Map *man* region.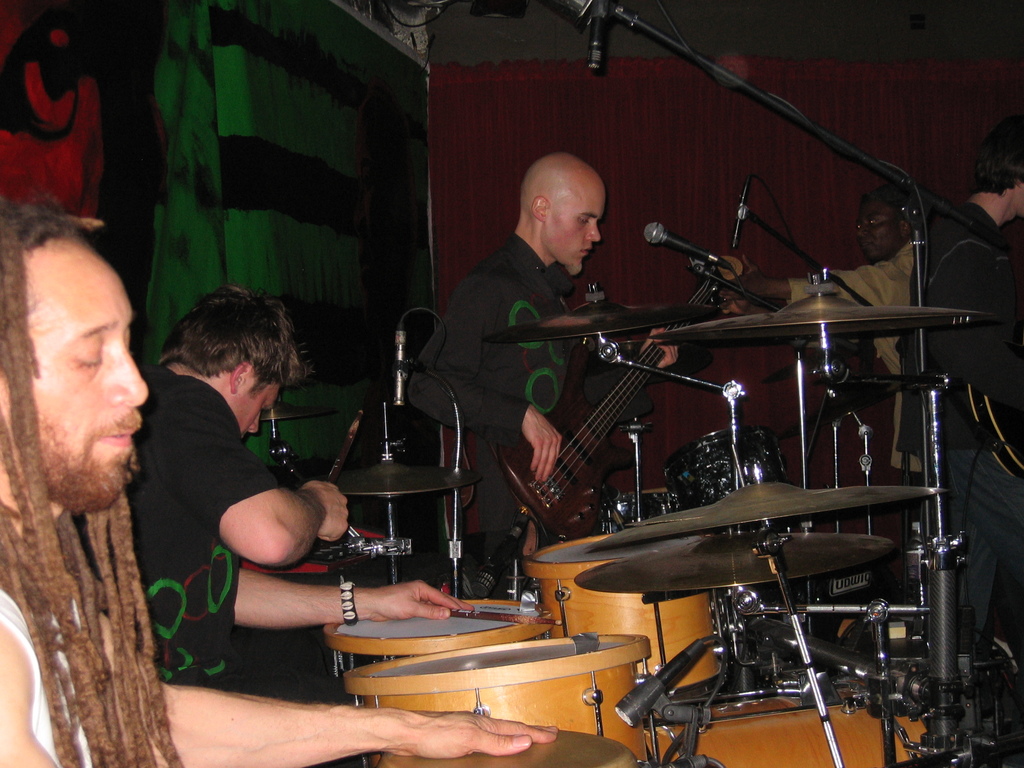
Mapped to 405,148,660,495.
